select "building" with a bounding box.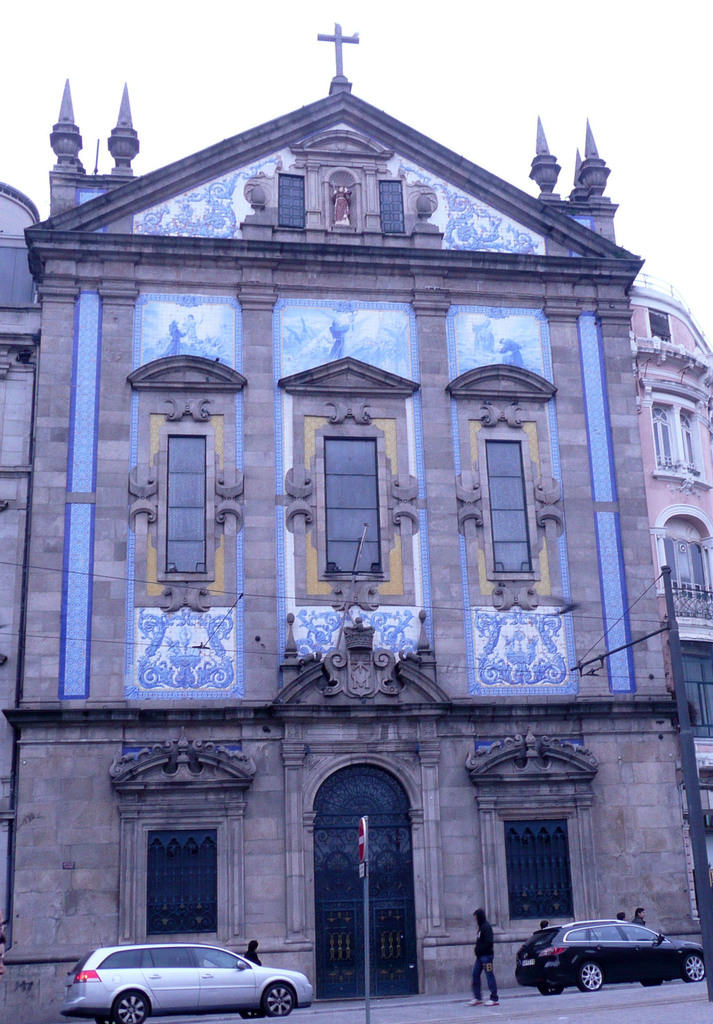
<box>0,20,712,1023</box>.
